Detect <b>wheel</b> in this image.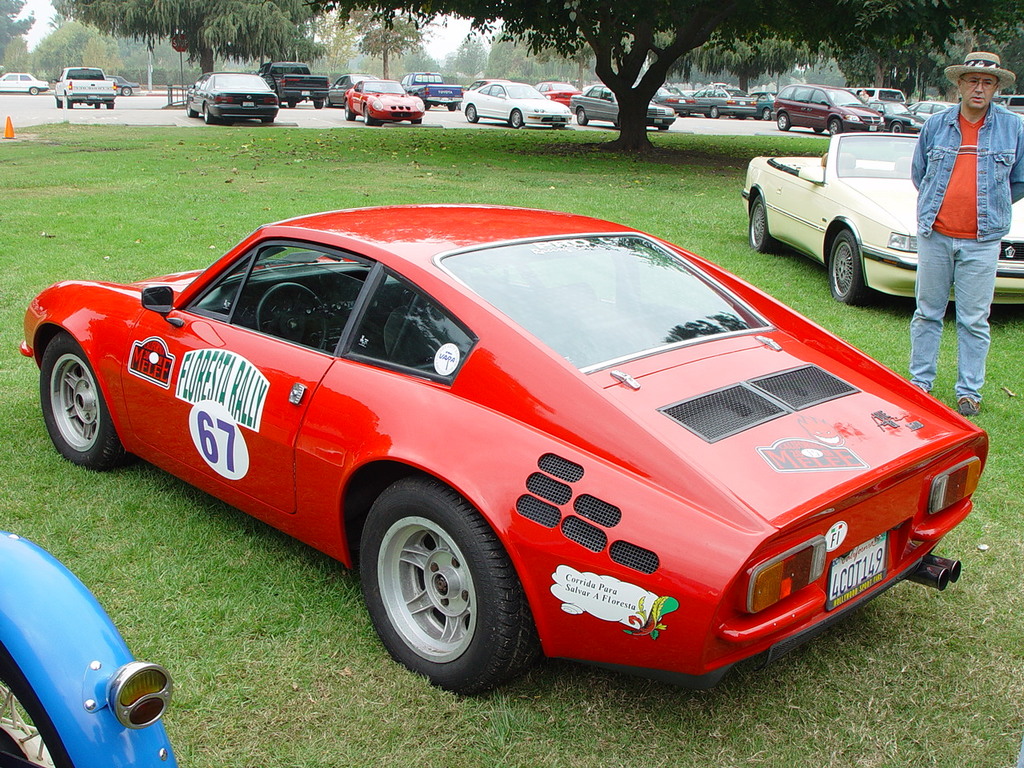
Detection: 316/99/322/109.
